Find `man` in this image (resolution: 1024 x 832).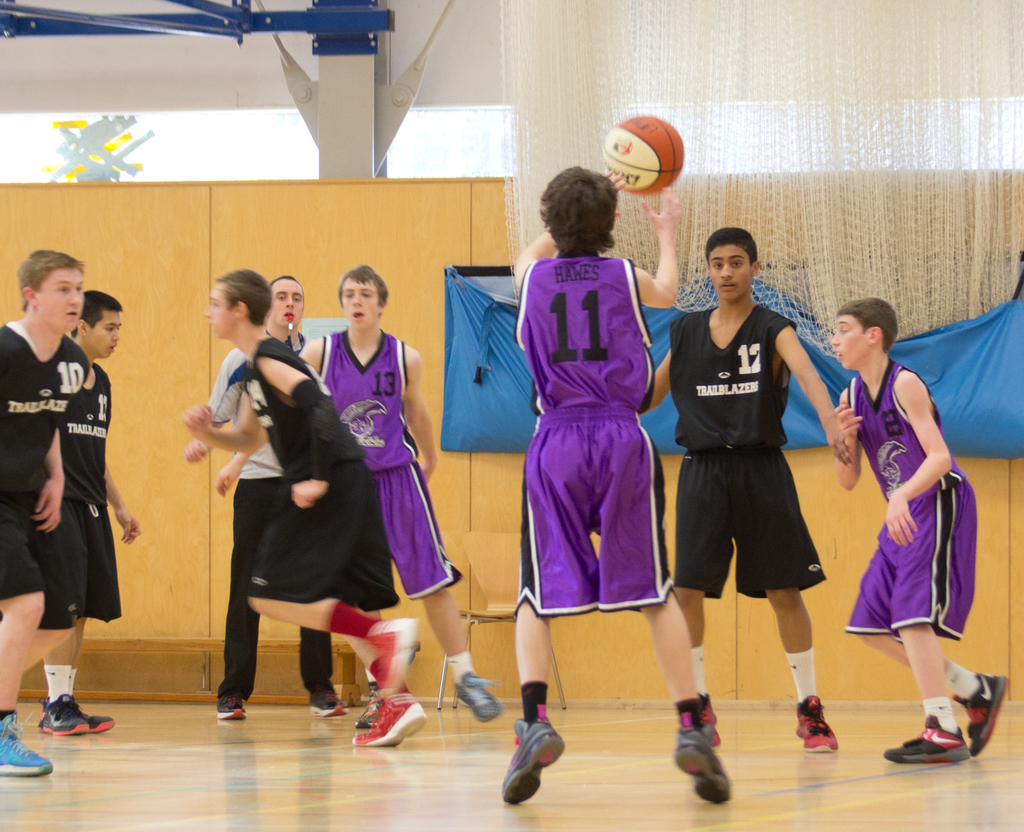
{"left": 38, "top": 290, "right": 138, "bottom": 732}.
